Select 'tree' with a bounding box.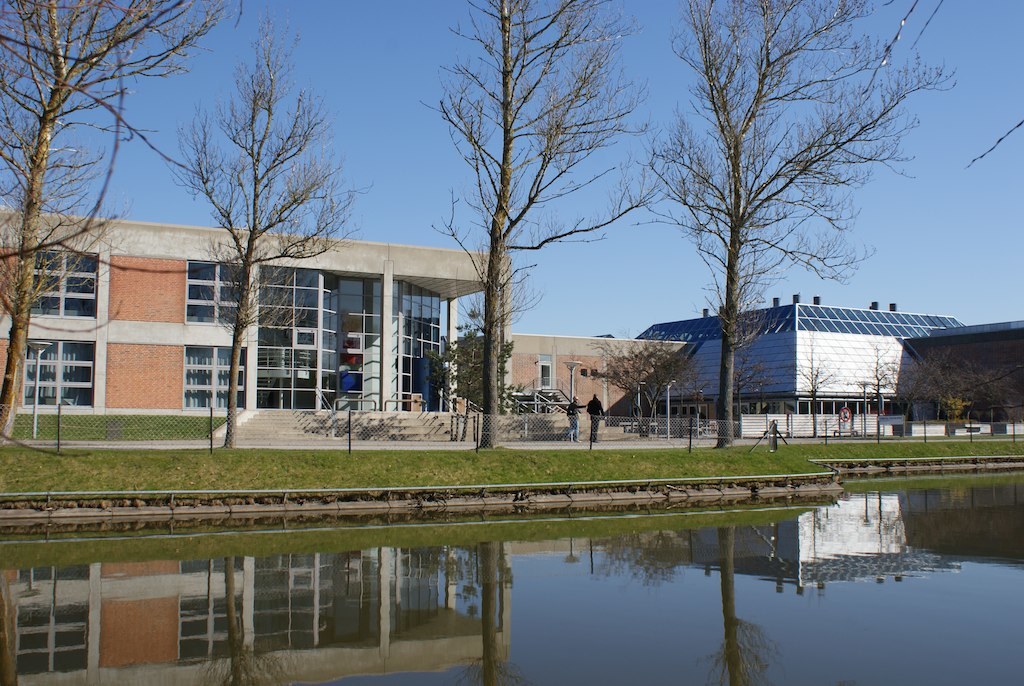
[729,359,764,419].
